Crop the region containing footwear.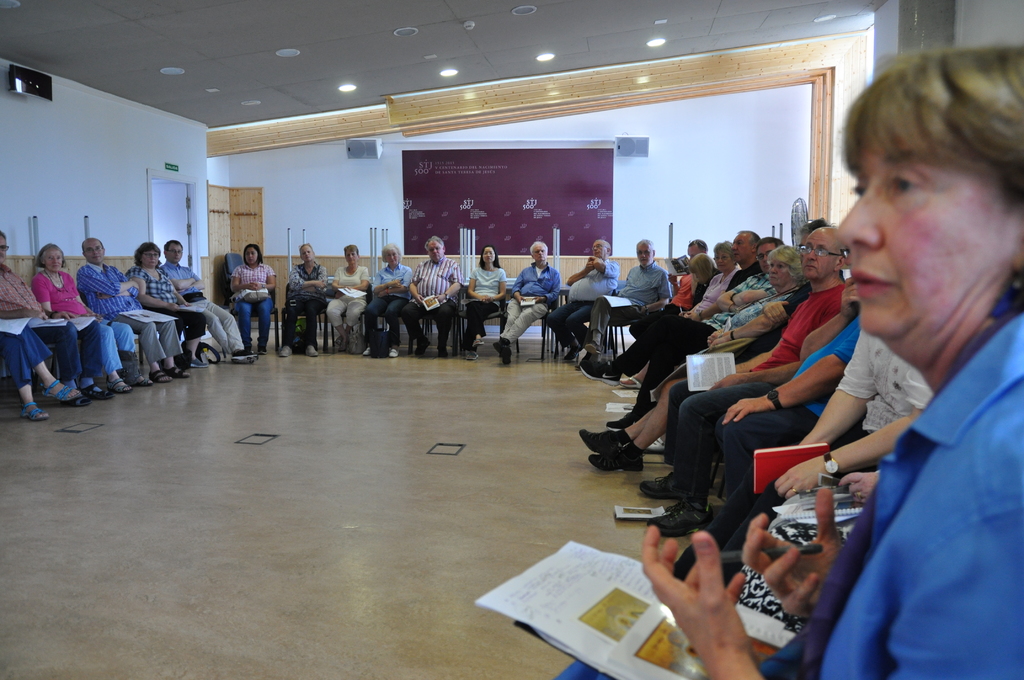
Crop region: crop(415, 339, 428, 355).
